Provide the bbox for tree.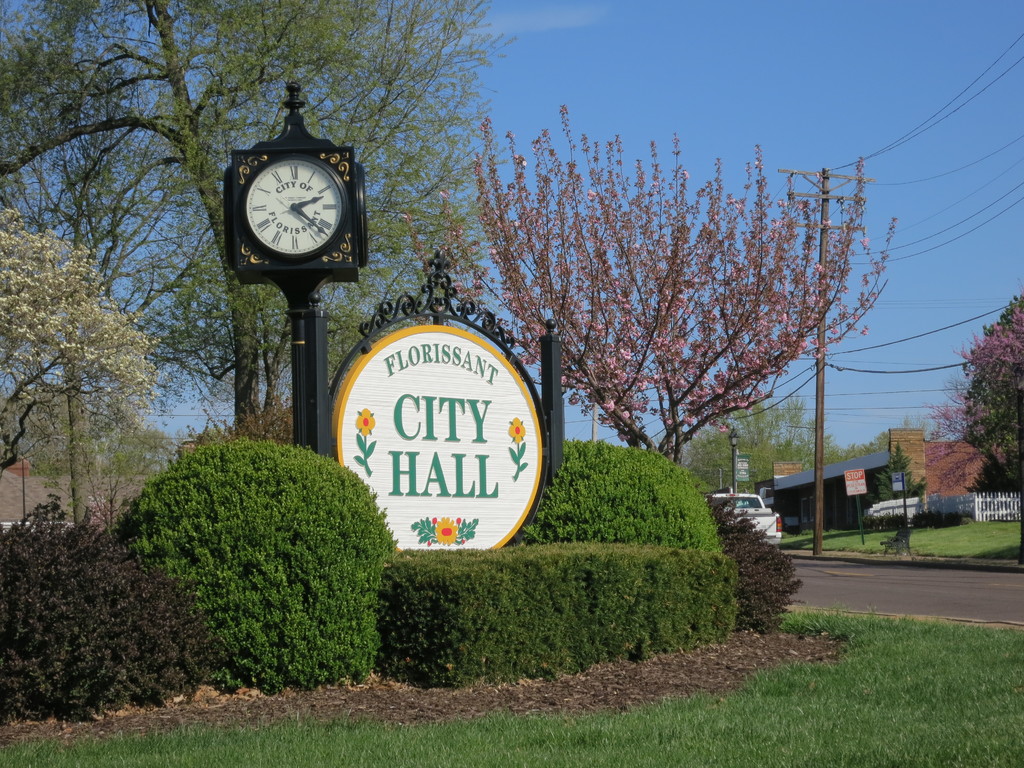
{"x1": 719, "y1": 497, "x2": 804, "y2": 623}.
